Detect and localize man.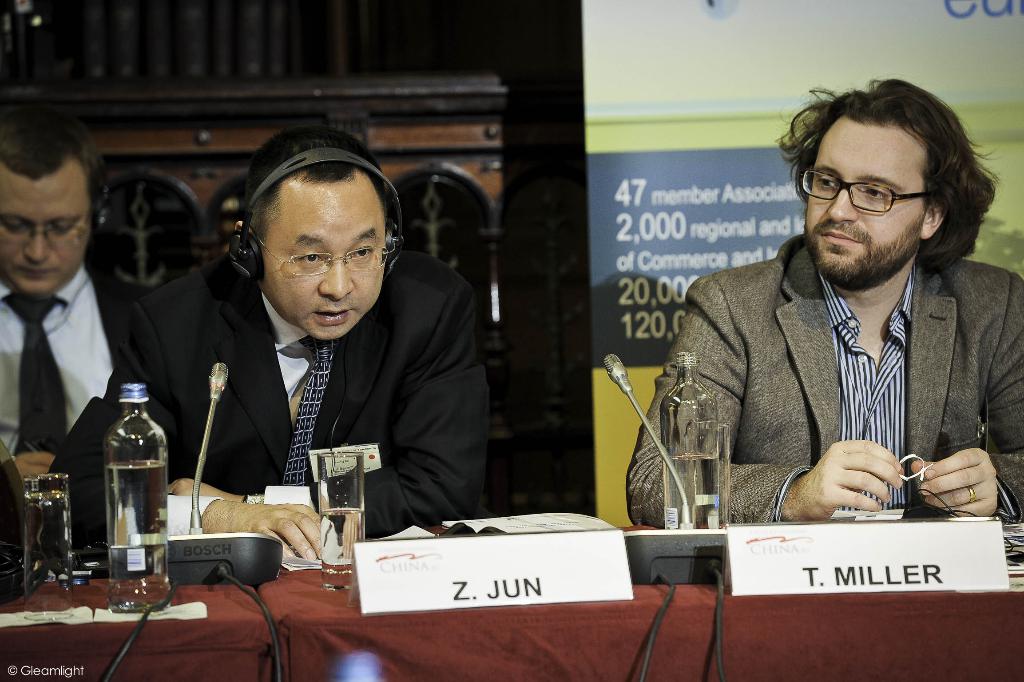
Localized at {"left": 623, "top": 74, "right": 1023, "bottom": 535}.
